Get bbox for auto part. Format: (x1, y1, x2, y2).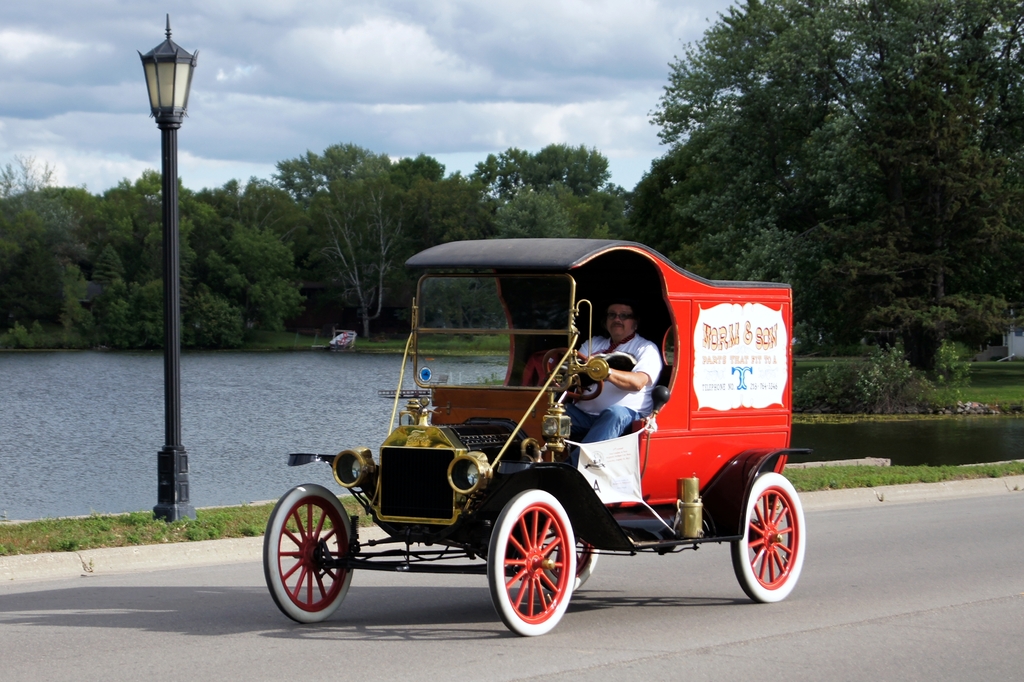
(481, 488, 579, 635).
